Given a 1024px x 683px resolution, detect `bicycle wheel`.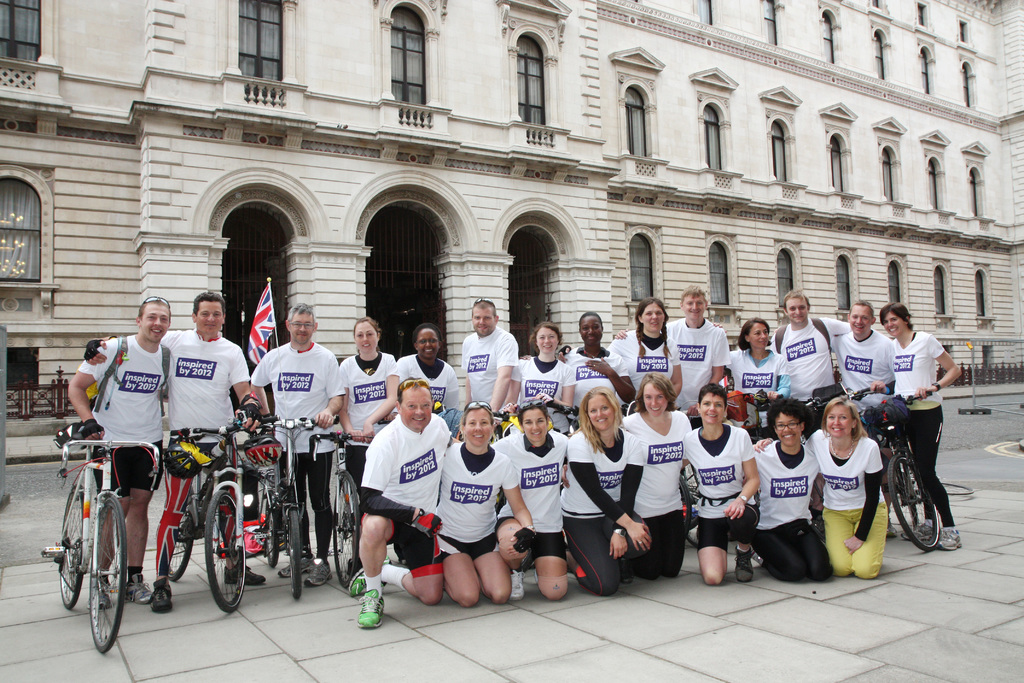
Rect(88, 493, 128, 655).
